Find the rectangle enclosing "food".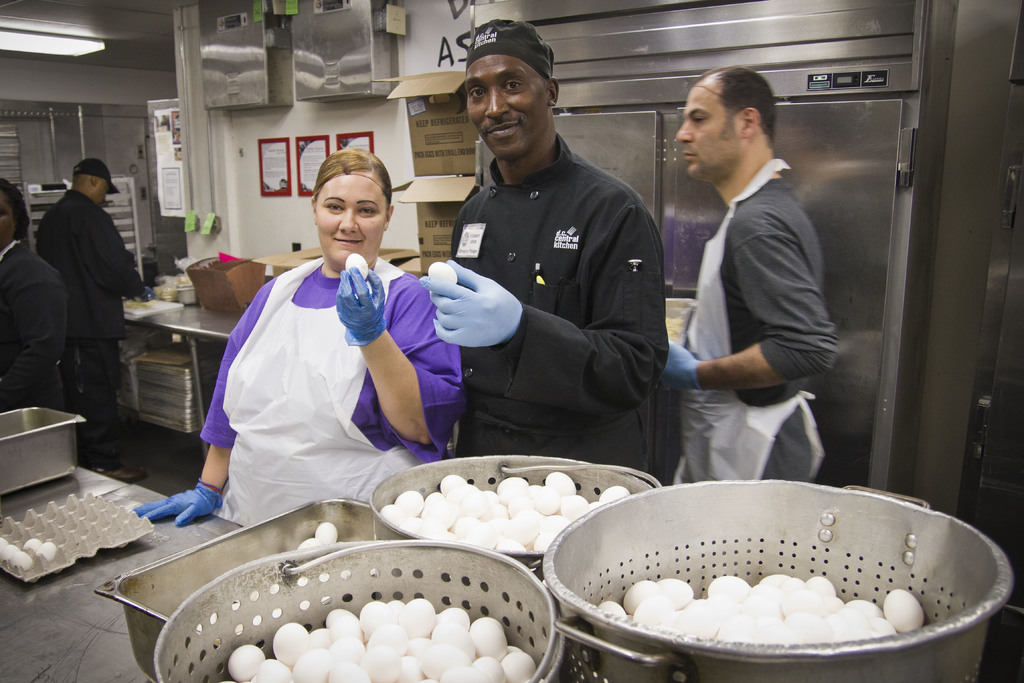
[425,261,459,284].
